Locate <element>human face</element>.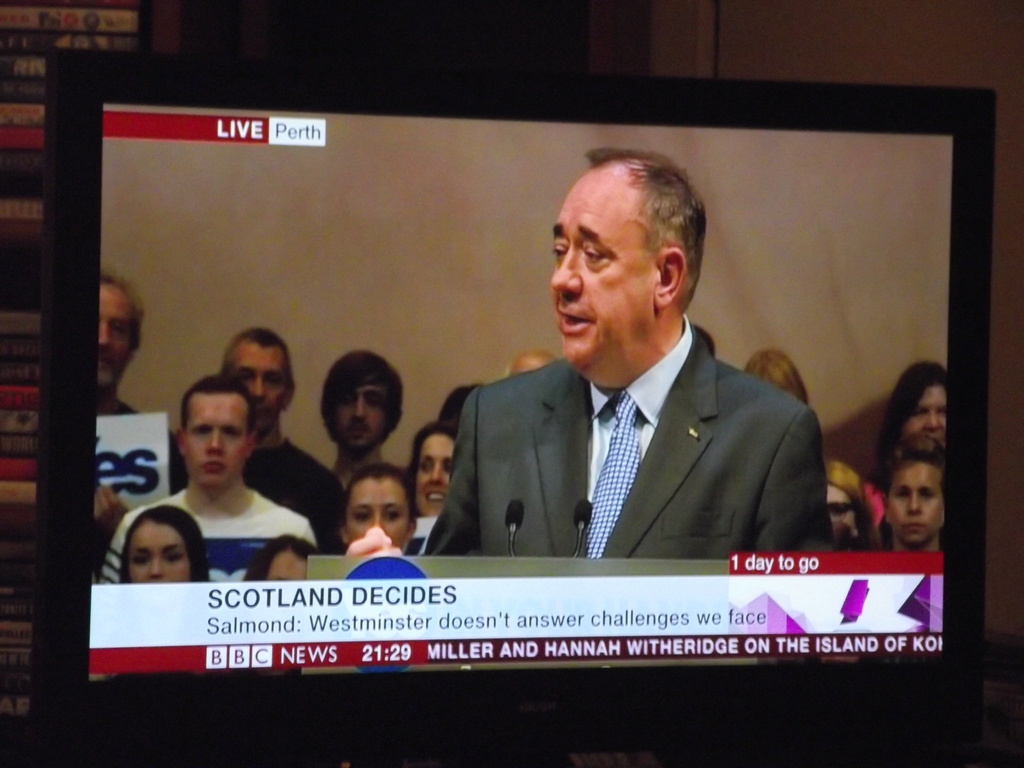
Bounding box: [left=186, top=392, right=243, bottom=480].
